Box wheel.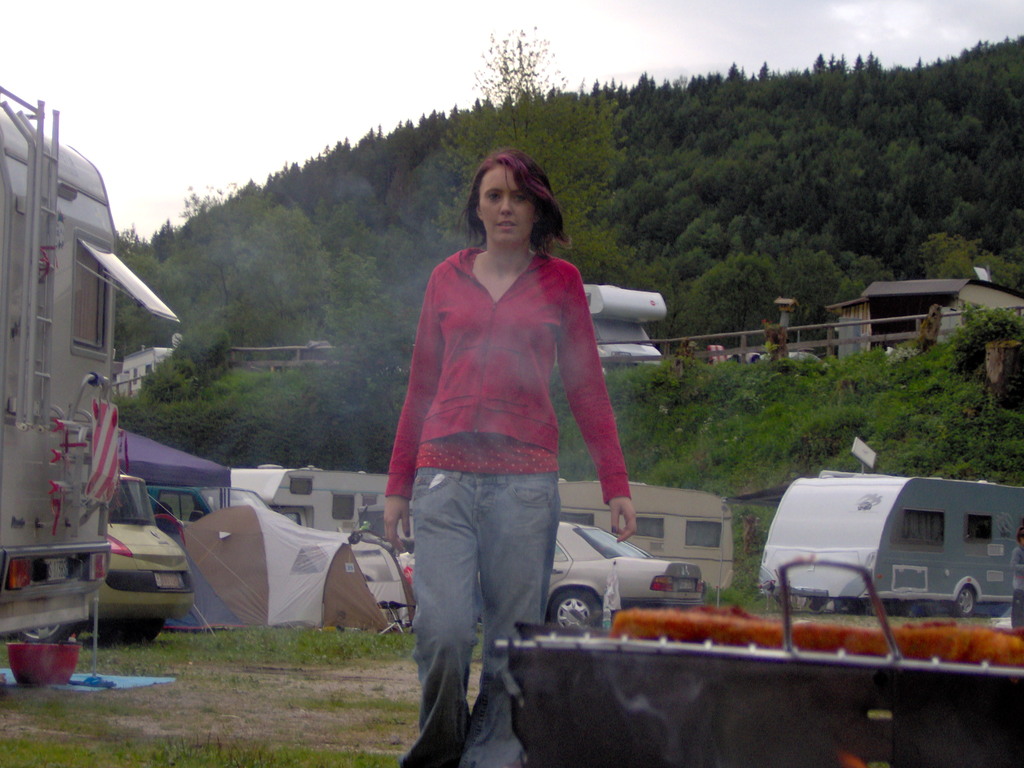
locate(15, 621, 75, 643).
